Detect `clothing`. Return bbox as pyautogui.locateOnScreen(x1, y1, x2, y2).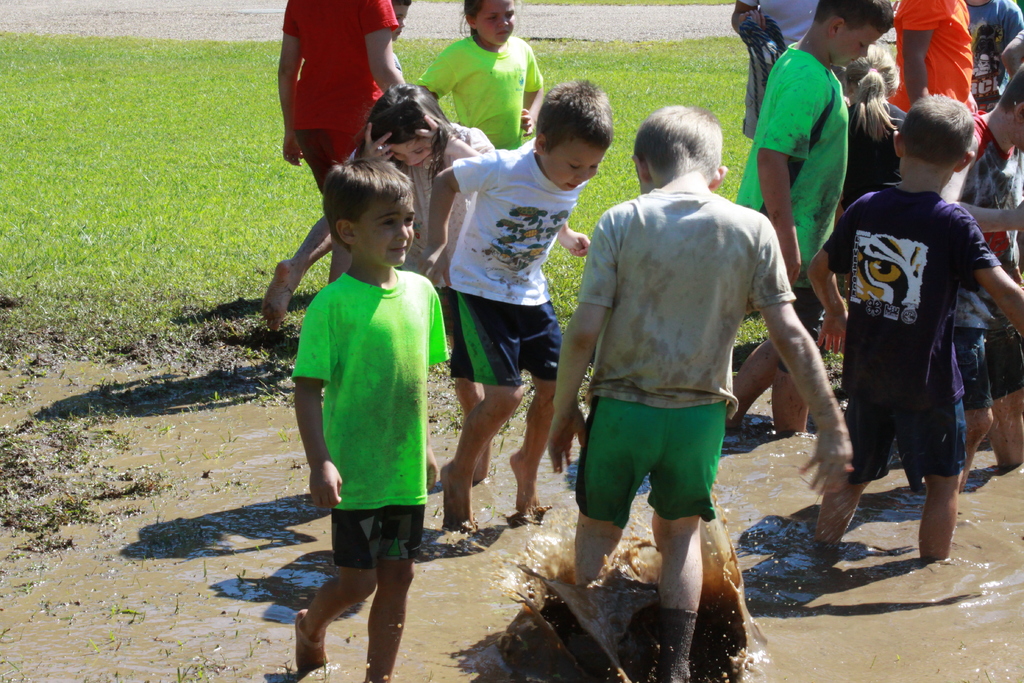
pyautogui.locateOnScreen(291, 270, 451, 570).
